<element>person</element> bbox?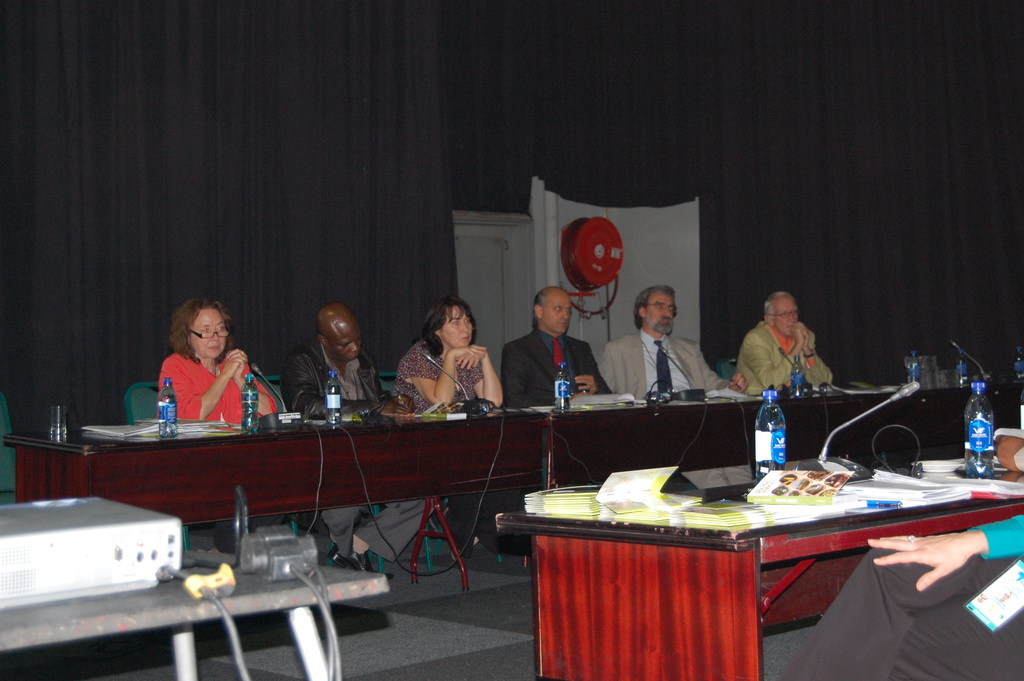
{"x1": 495, "y1": 280, "x2": 606, "y2": 409}
